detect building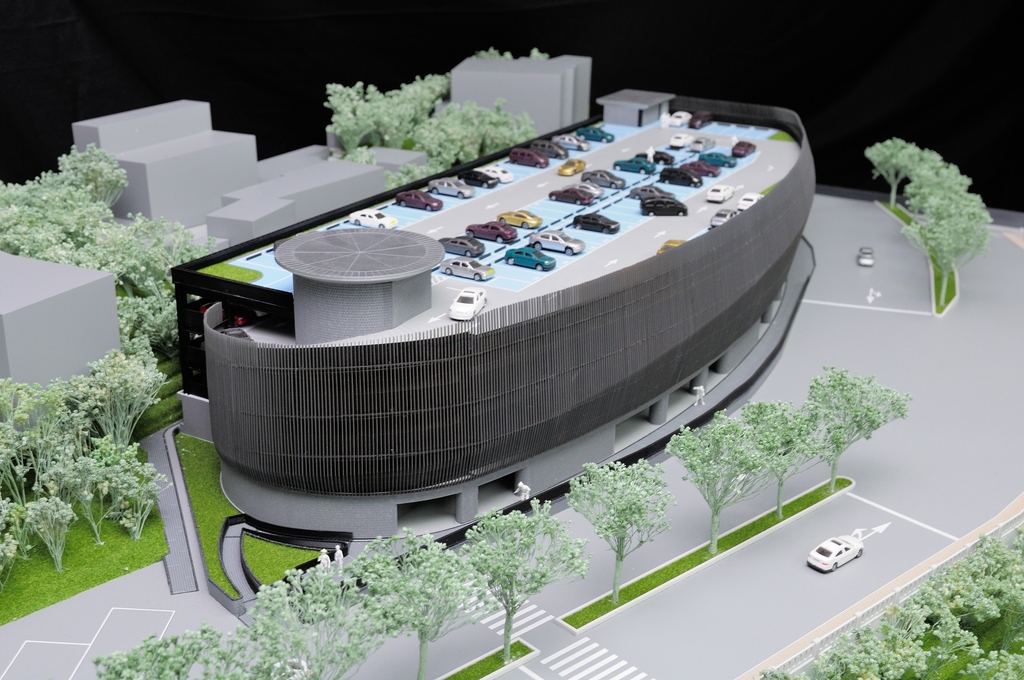
165 72 821 547
